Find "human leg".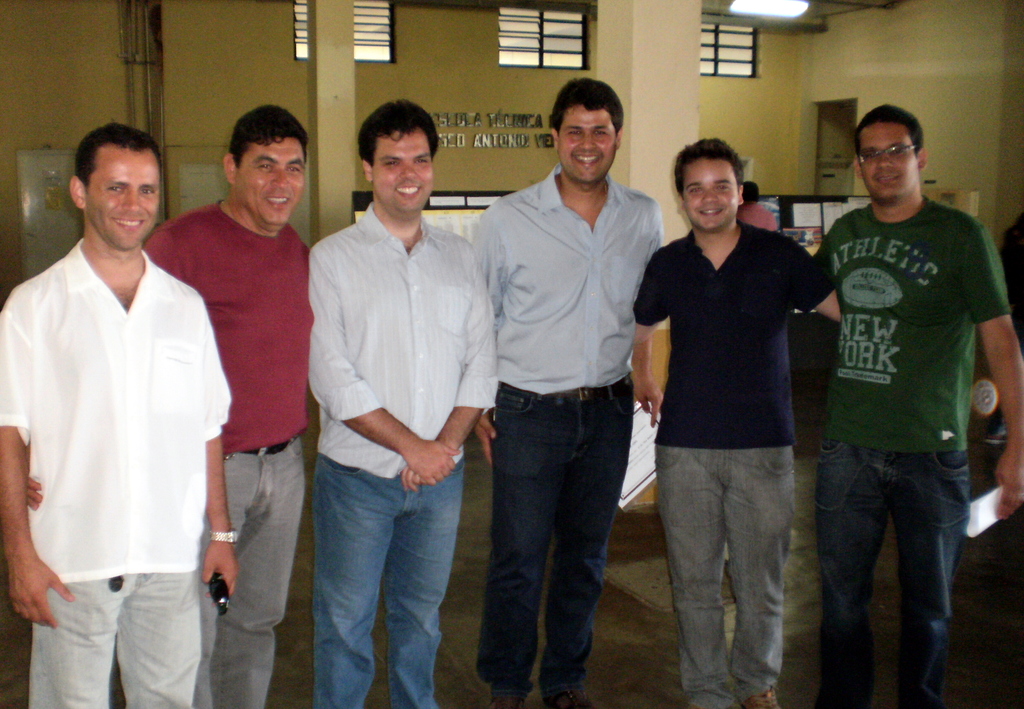
724,441,797,708.
